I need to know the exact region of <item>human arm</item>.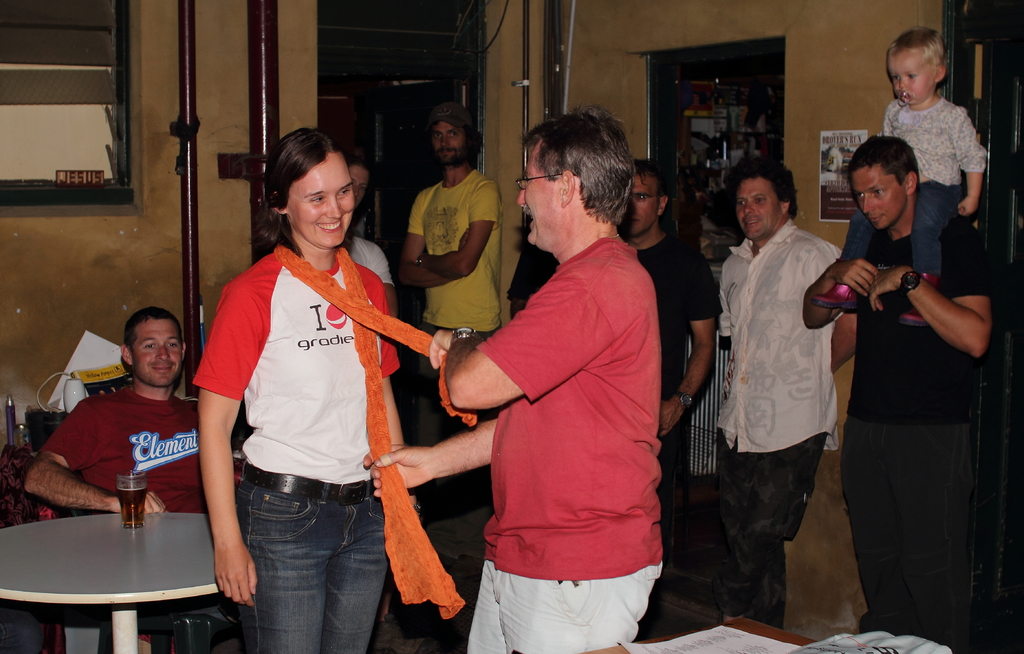
Region: region(950, 108, 987, 219).
